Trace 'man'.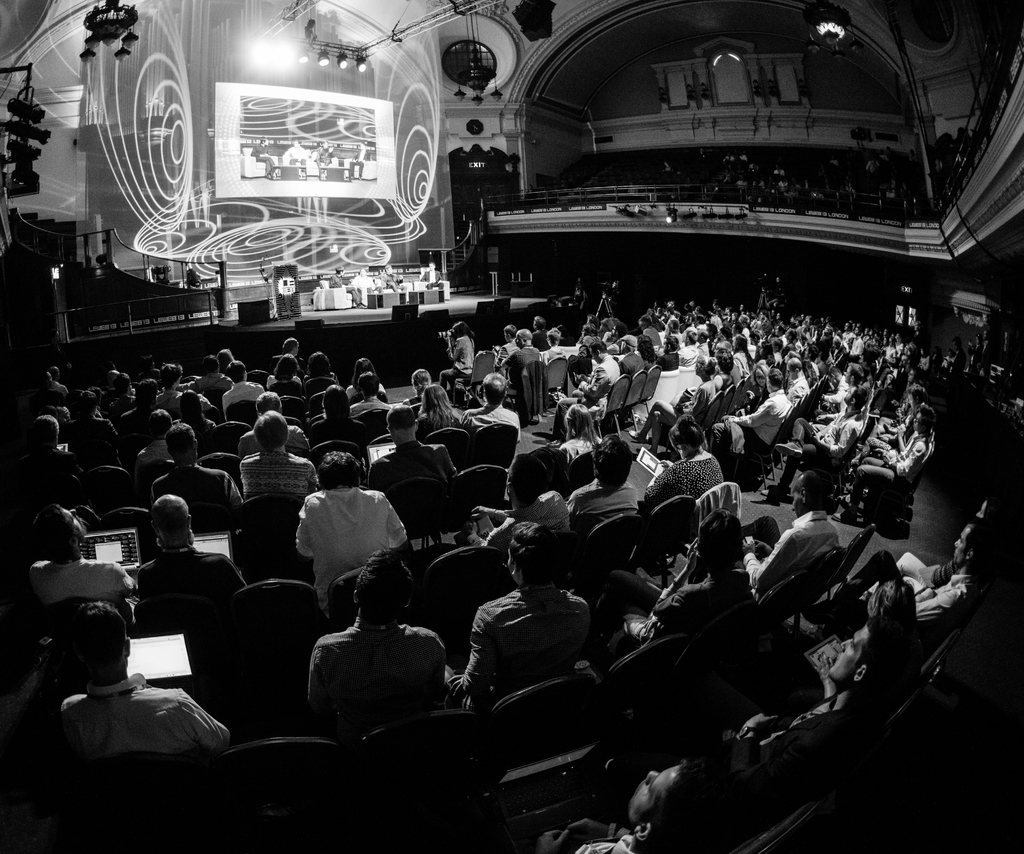
Traced to 31/302/1016/853.
